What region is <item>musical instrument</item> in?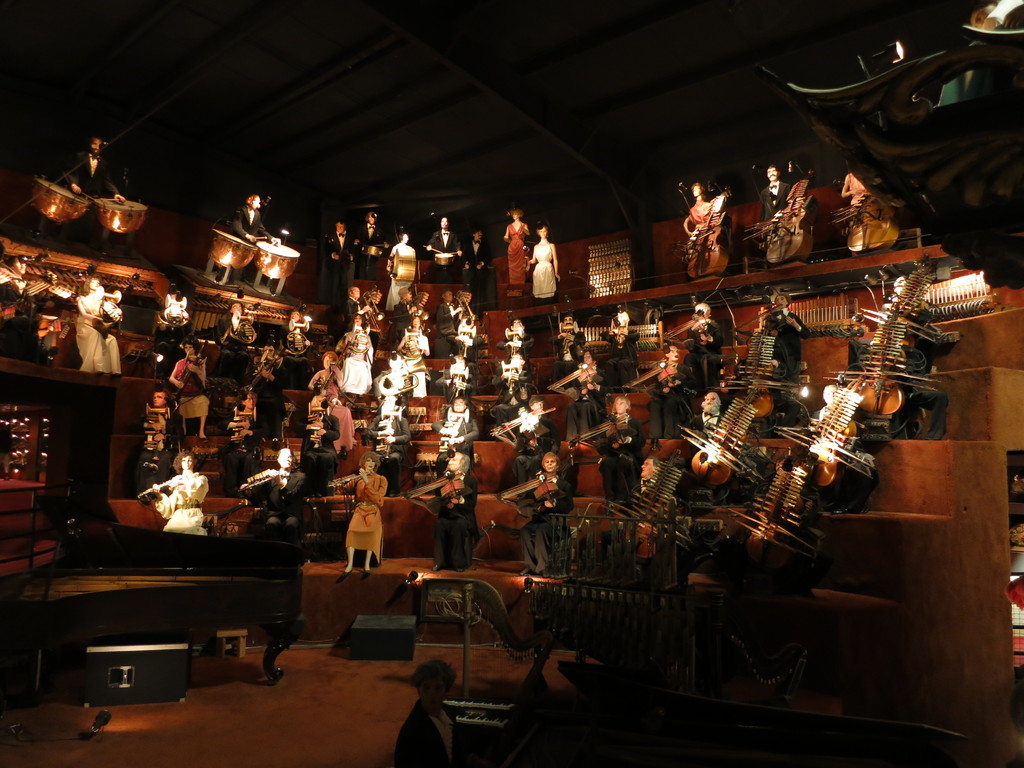
bbox=(682, 390, 772, 481).
